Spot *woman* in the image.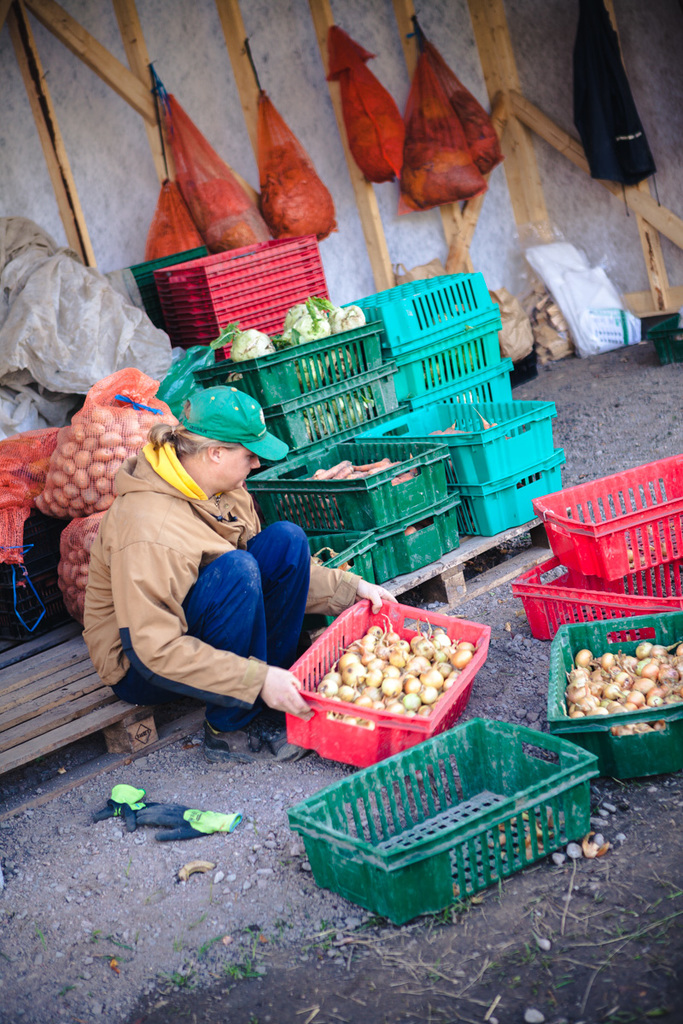
*woman* found at l=85, t=383, r=399, b=761.
